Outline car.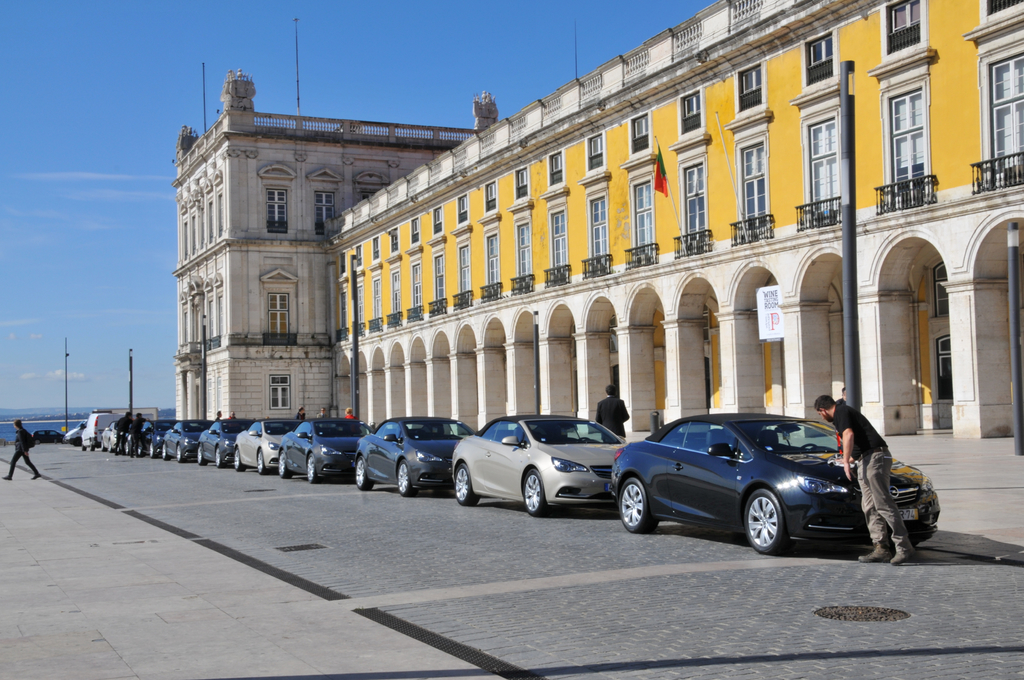
Outline: x1=613 y1=414 x2=900 y2=552.
